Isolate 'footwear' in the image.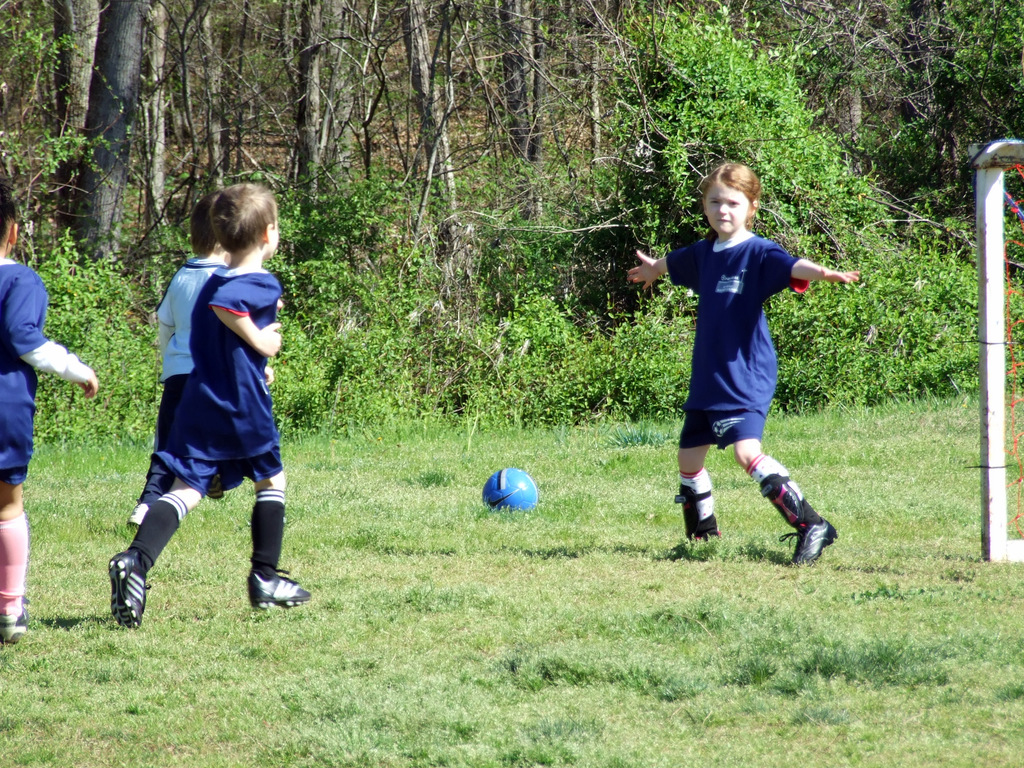
Isolated region: (777, 515, 839, 565).
